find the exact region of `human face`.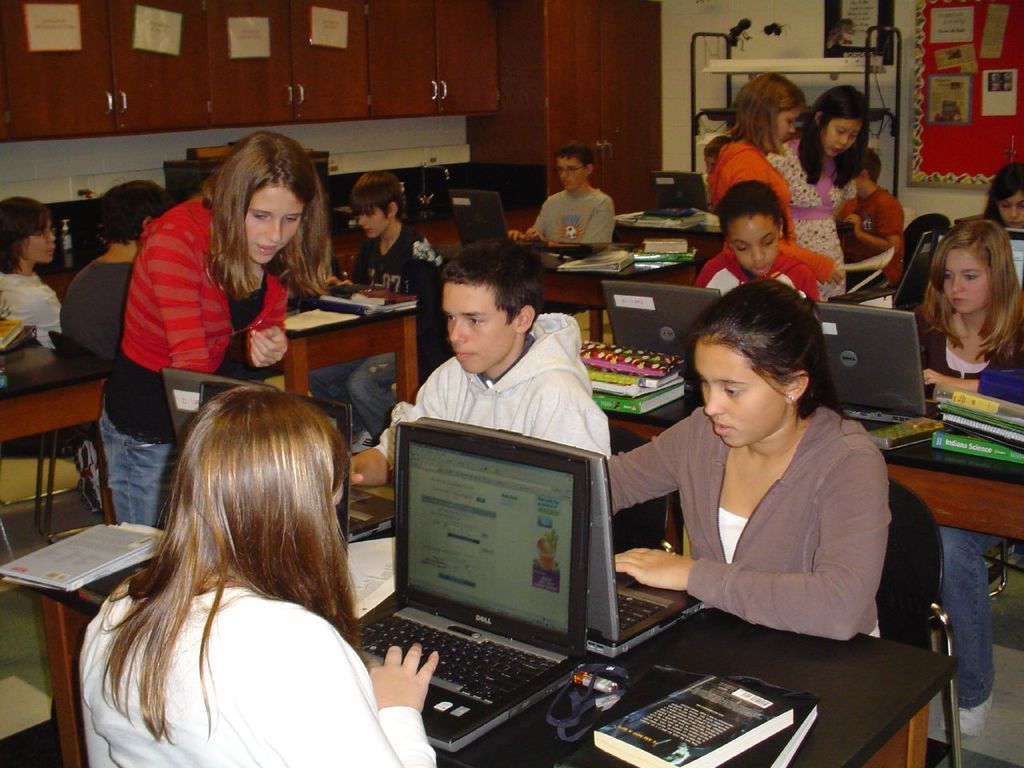
Exact region: Rect(998, 189, 1023, 230).
